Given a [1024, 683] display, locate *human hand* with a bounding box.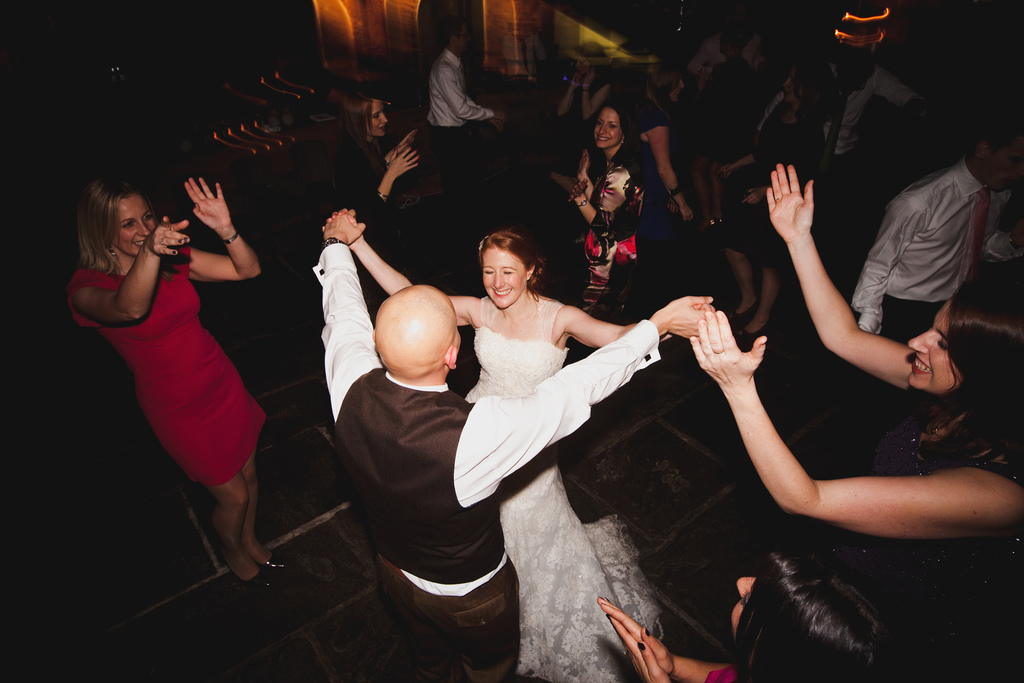
Located: locate(491, 120, 503, 133).
